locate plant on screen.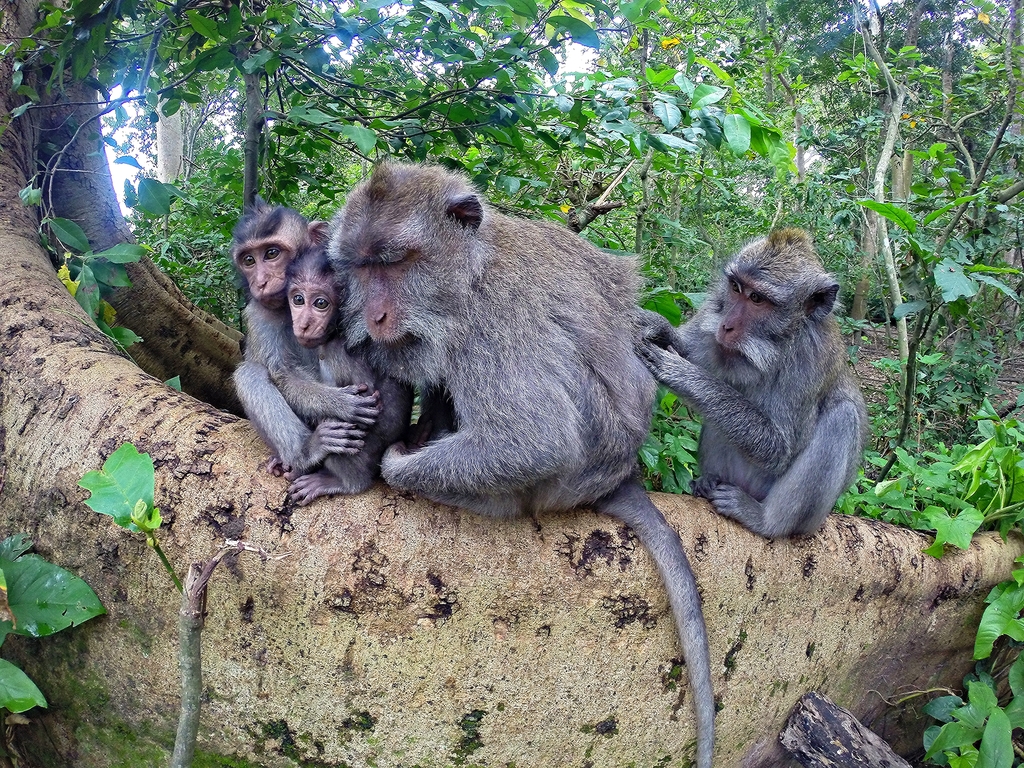
On screen at (0,536,103,767).
